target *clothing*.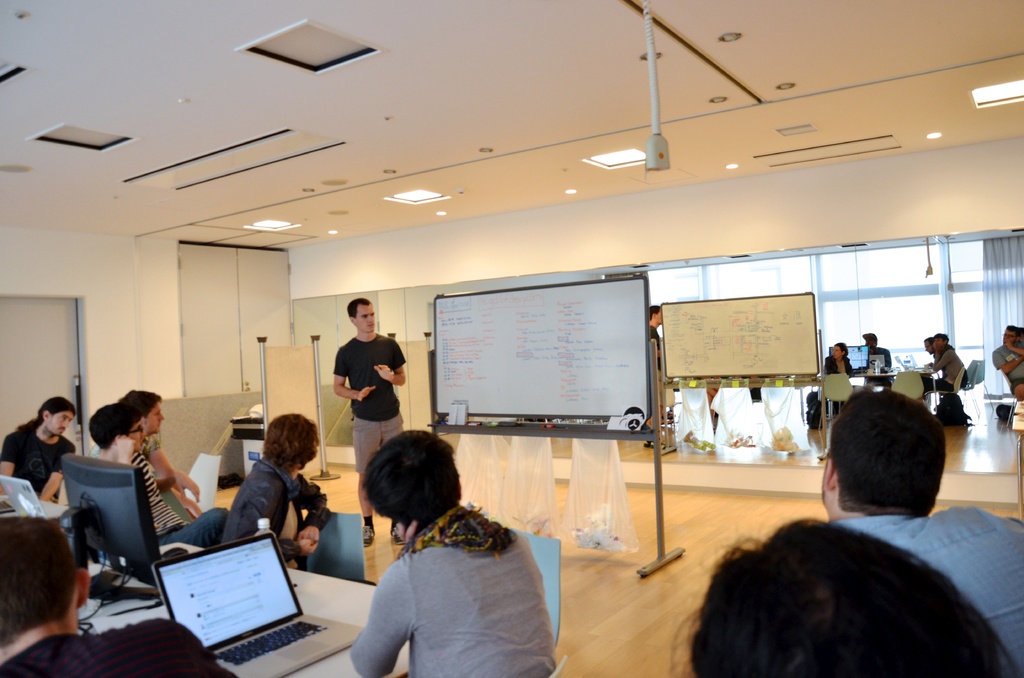
Target region: [924,348,967,403].
